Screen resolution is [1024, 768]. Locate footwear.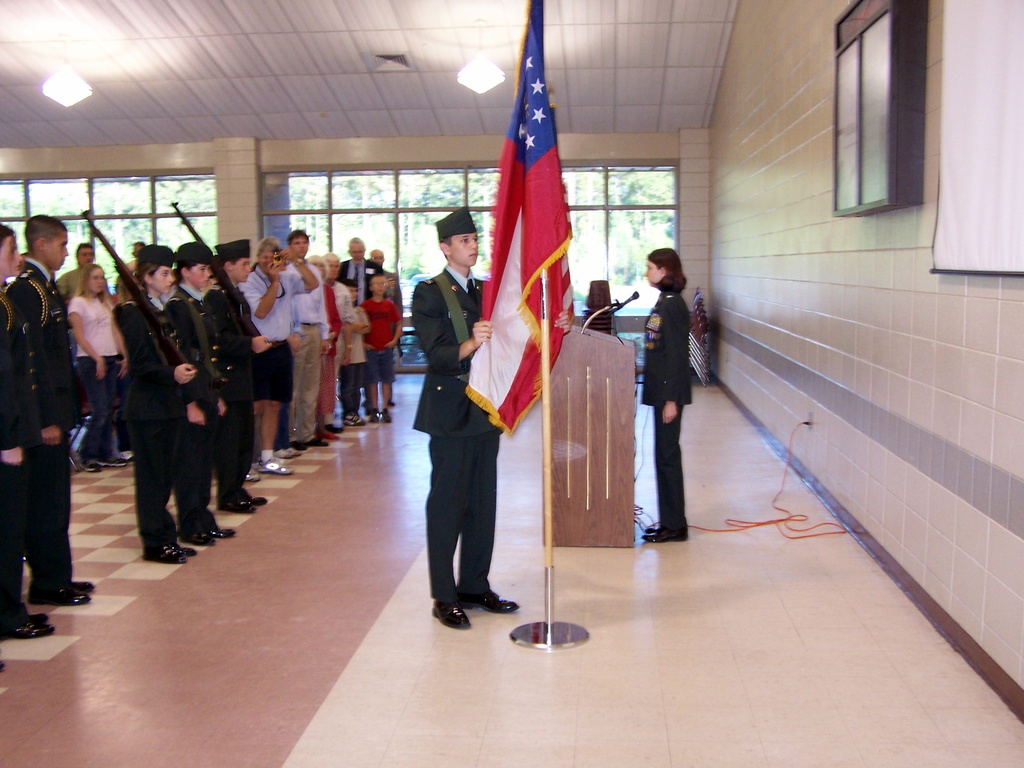
x1=300, y1=435, x2=332, y2=446.
